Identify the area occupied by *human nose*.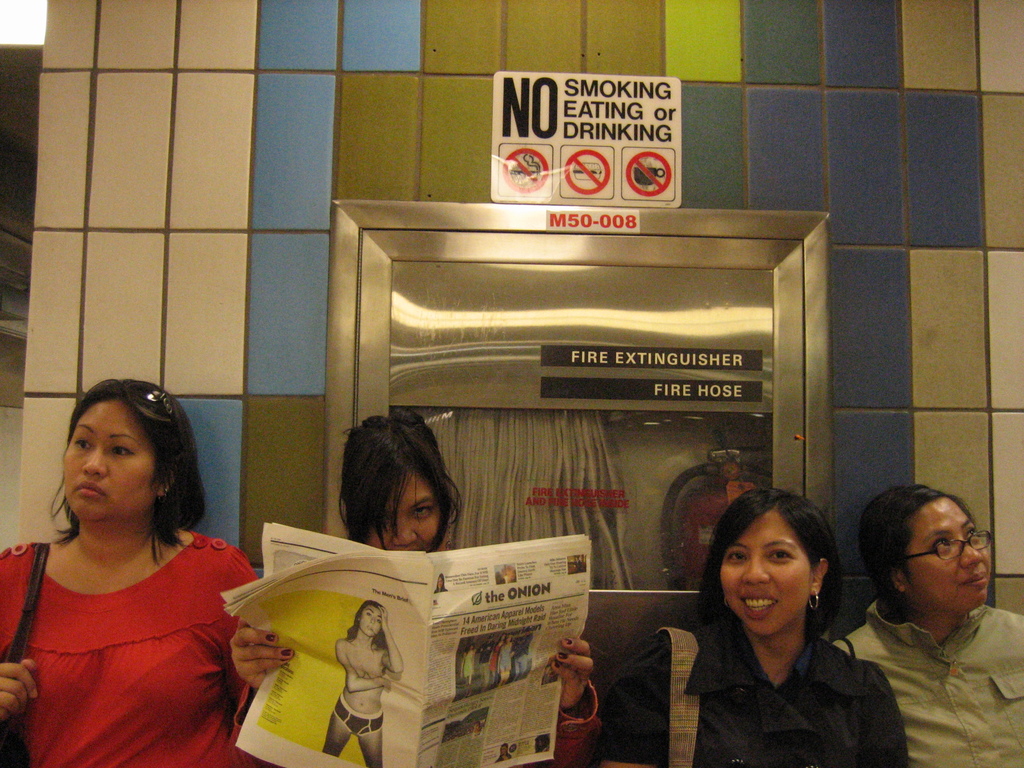
Area: crop(738, 553, 769, 584).
